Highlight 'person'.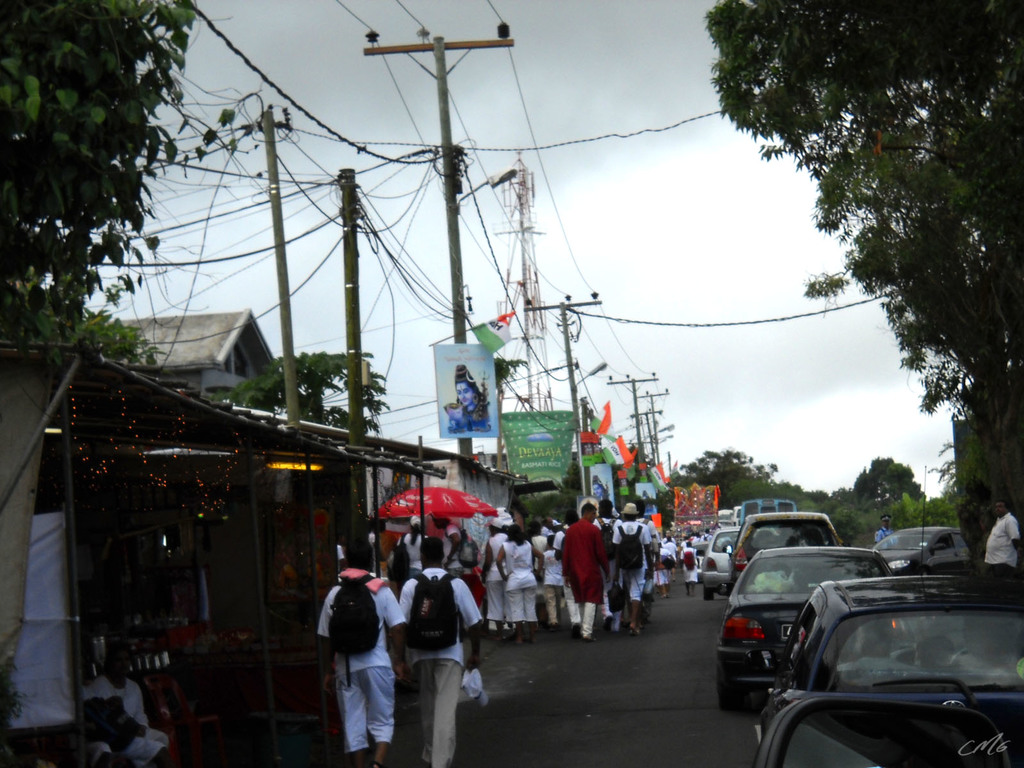
Highlighted region: Rect(310, 529, 391, 753).
